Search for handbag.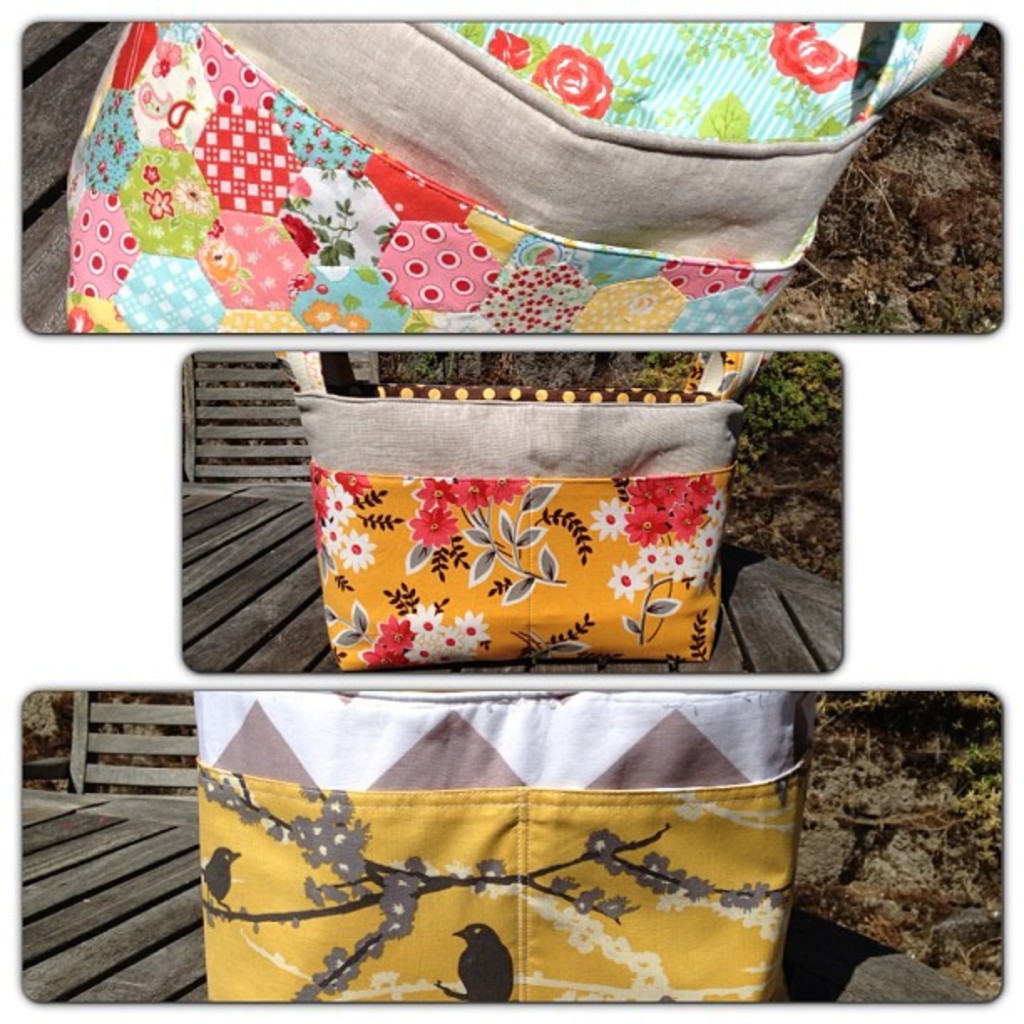
Found at 296 350 778 671.
